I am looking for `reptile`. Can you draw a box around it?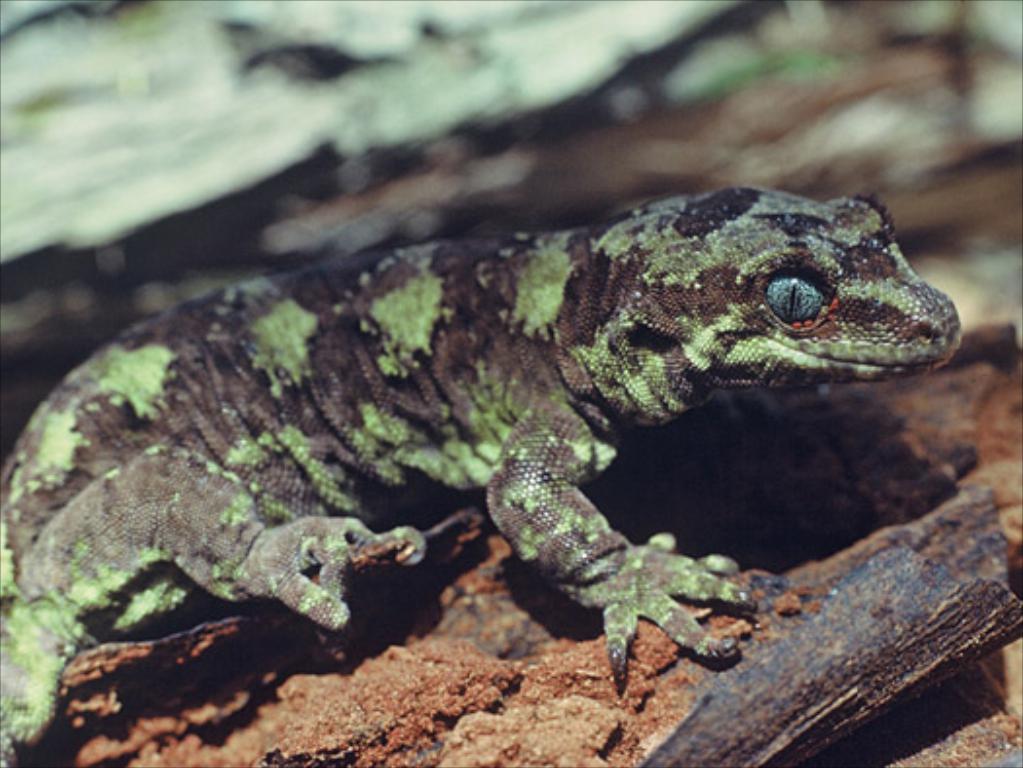
Sure, the bounding box is 0/181/963/766.
